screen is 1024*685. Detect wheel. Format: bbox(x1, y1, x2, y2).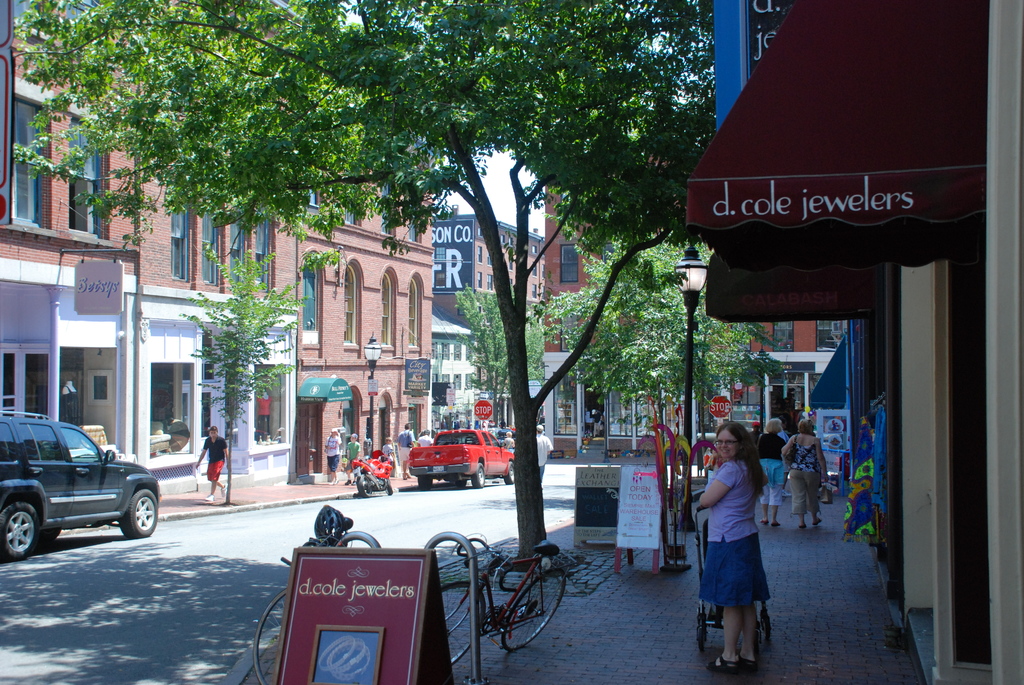
bbox(444, 578, 490, 667).
